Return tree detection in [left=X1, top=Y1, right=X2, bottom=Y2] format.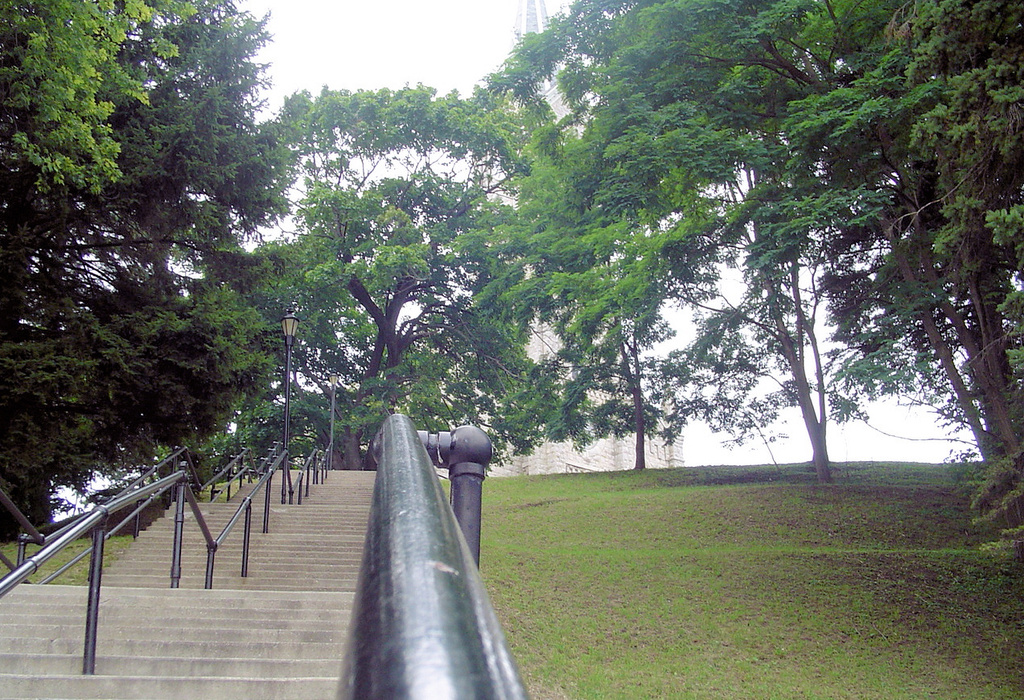
[left=0, top=0, right=201, bottom=319].
